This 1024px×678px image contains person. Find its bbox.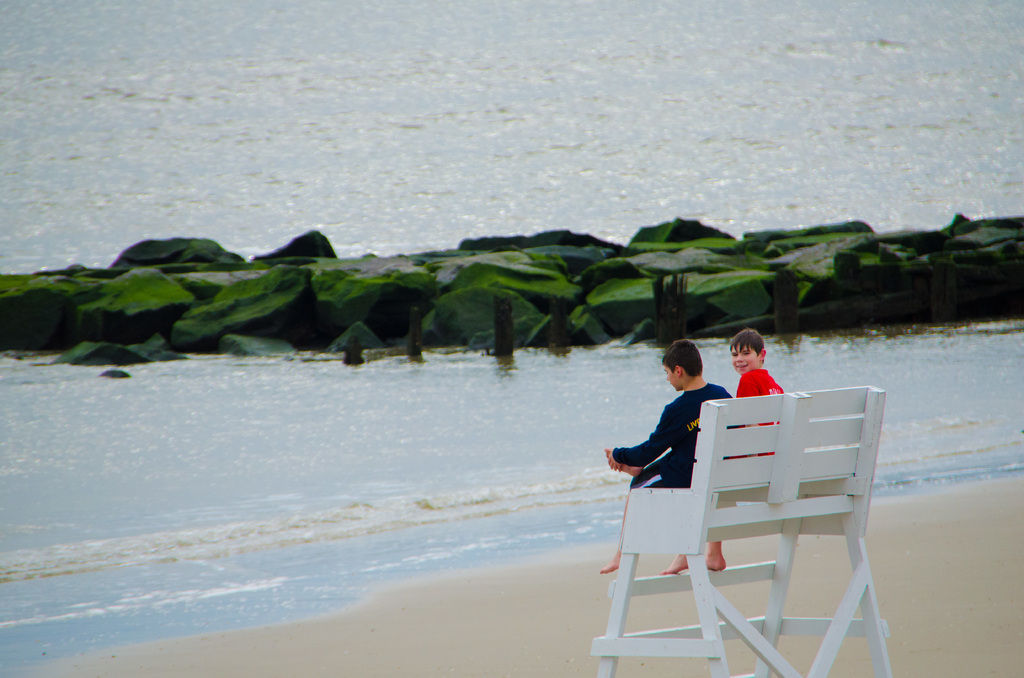
x1=662, y1=331, x2=798, y2=577.
